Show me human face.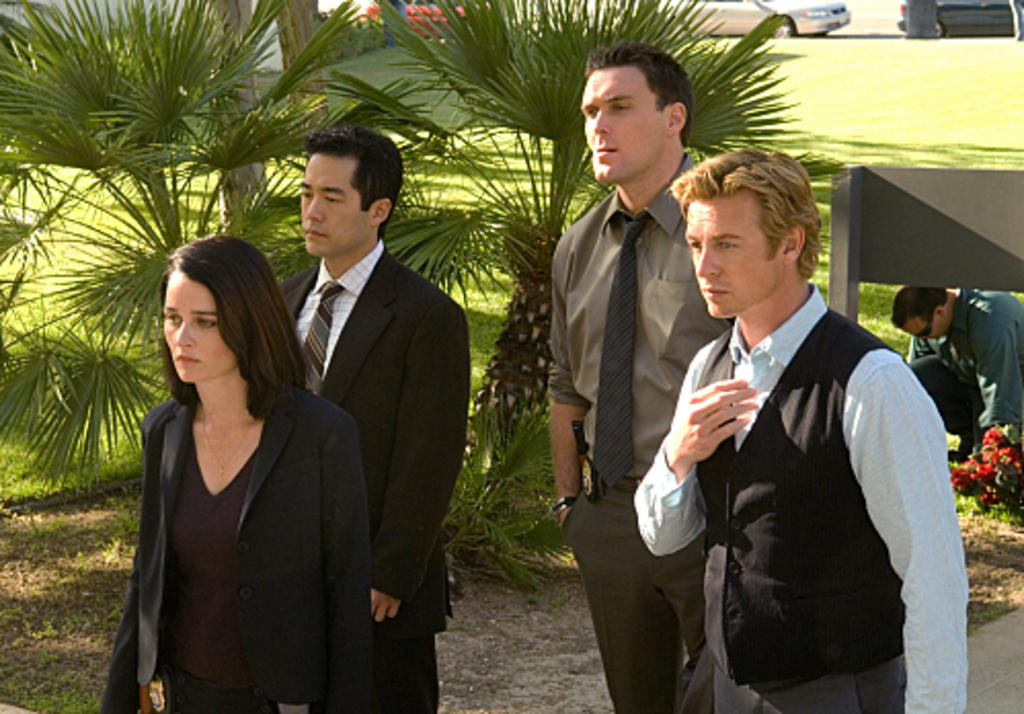
human face is here: locate(685, 201, 780, 322).
